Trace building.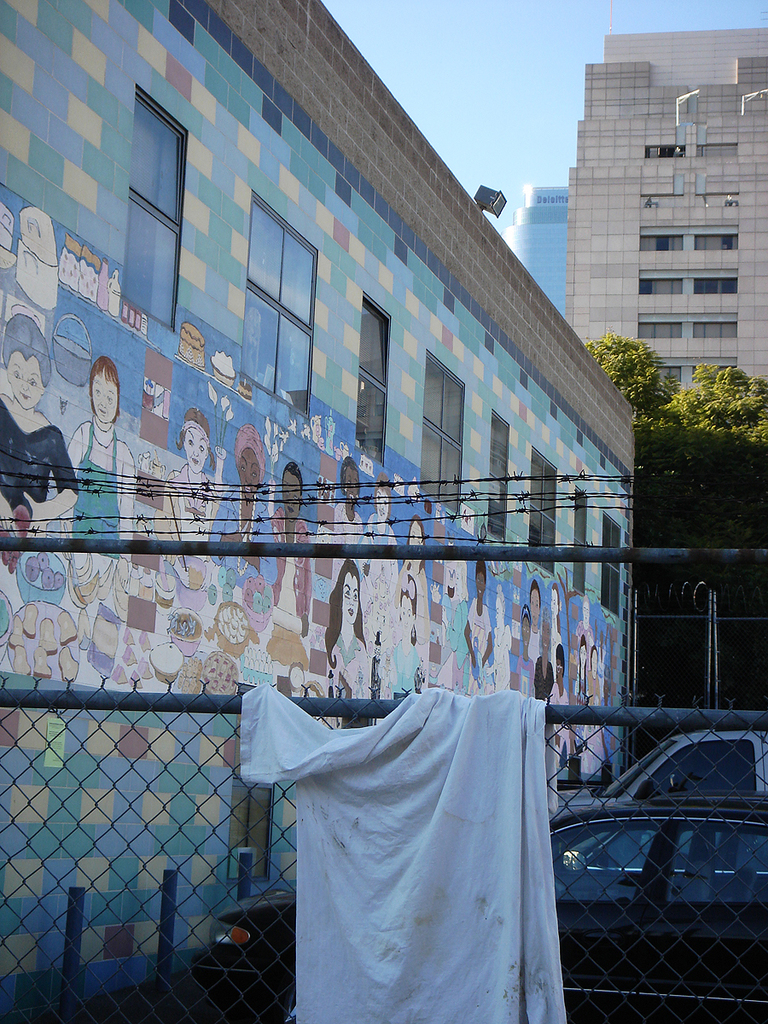
Traced to bbox=(503, 186, 564, 309).
